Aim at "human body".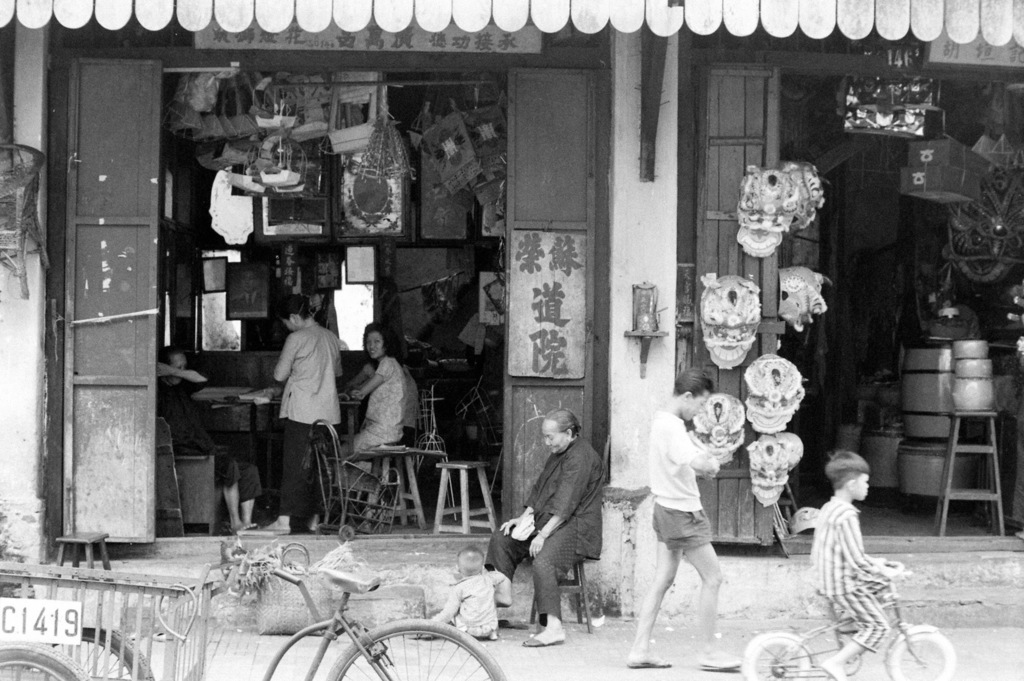
Aimed at bbox=(487, 438, 605, 645).
